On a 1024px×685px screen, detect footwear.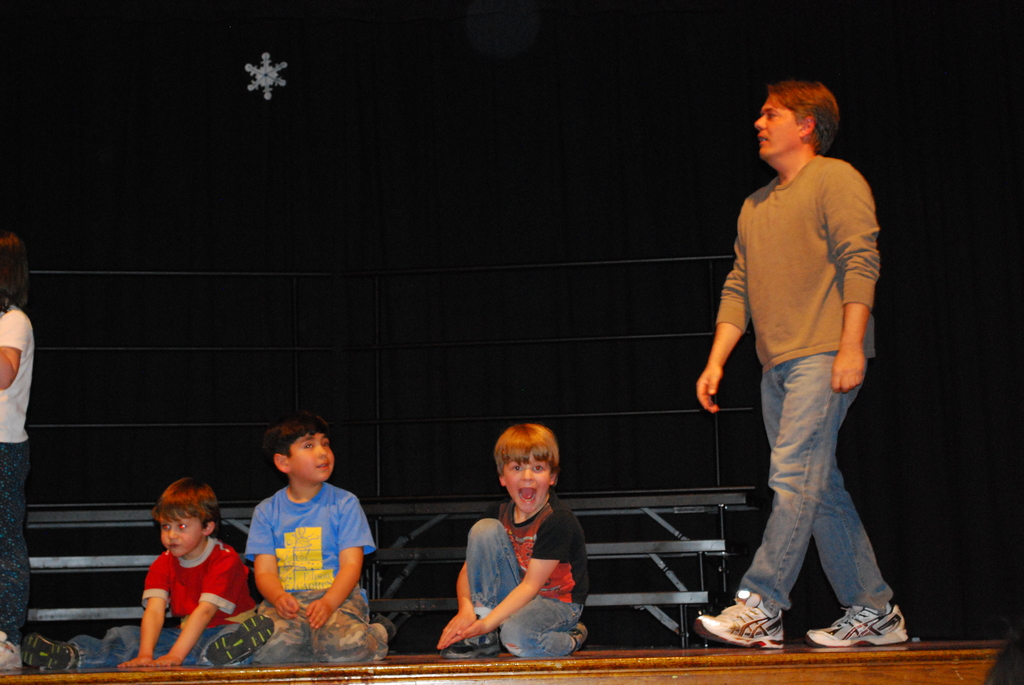
[x1=802, y1=602, x2=911, y2=649].
